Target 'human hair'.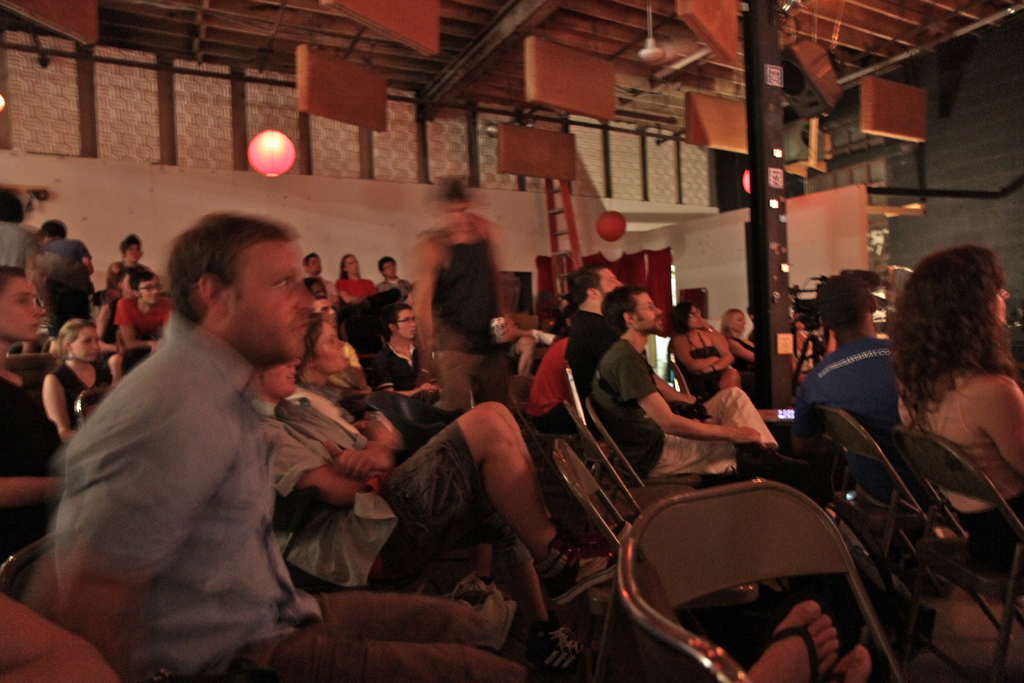
Target region: (120,235,144,259).
